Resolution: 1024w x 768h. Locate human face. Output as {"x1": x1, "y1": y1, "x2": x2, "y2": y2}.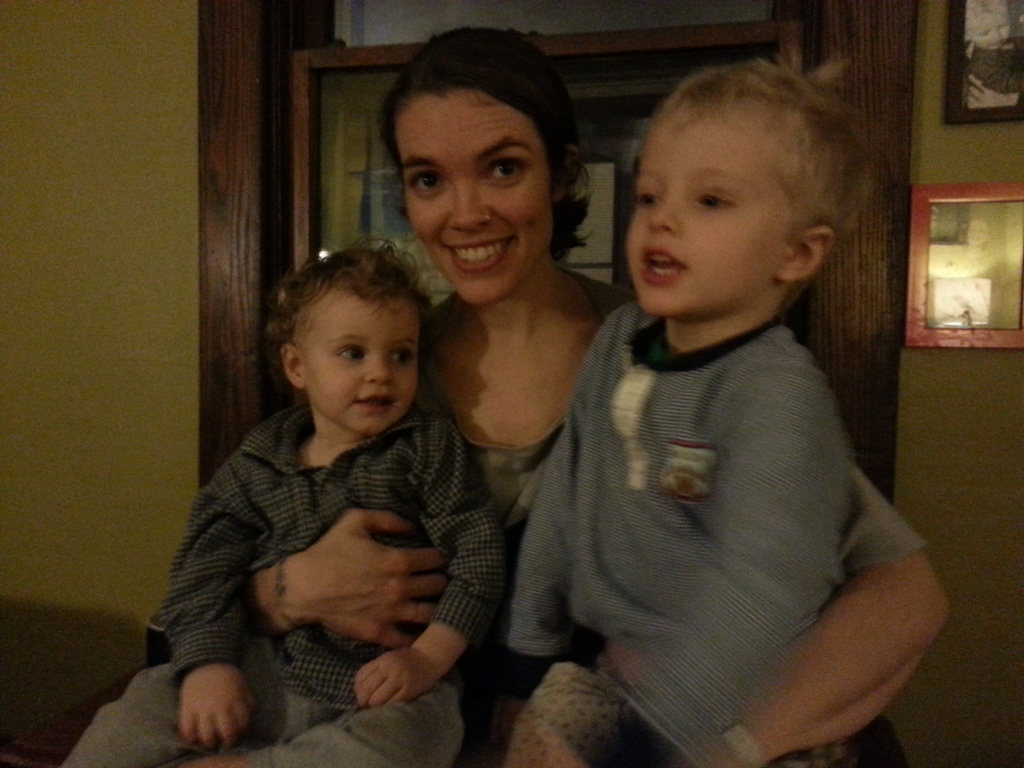
{"x1": 623, "y1": 108, "x2": 797, "y2": 323}.
